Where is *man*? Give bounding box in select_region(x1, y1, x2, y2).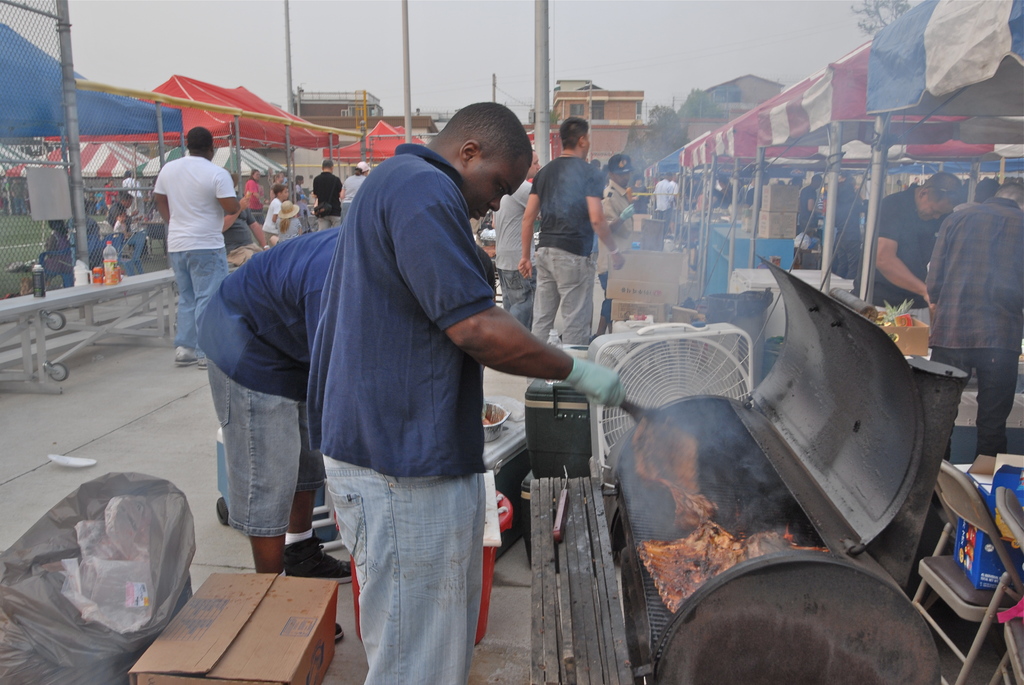
select_region(852, 172, 962, 310).
